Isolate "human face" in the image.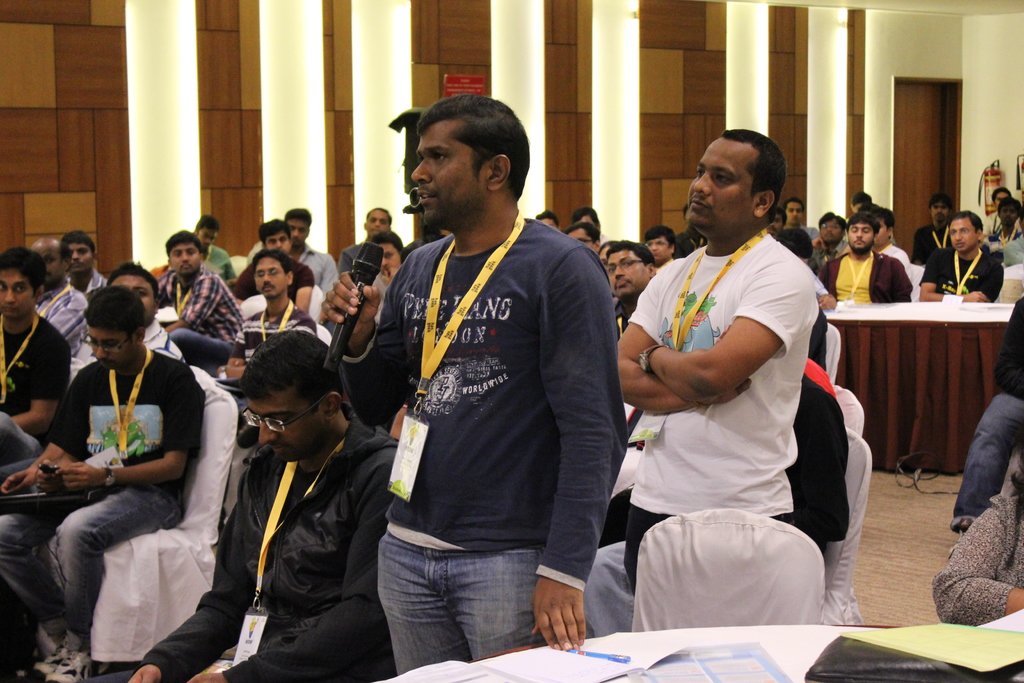
Isolated region: 287 216 308 249.
